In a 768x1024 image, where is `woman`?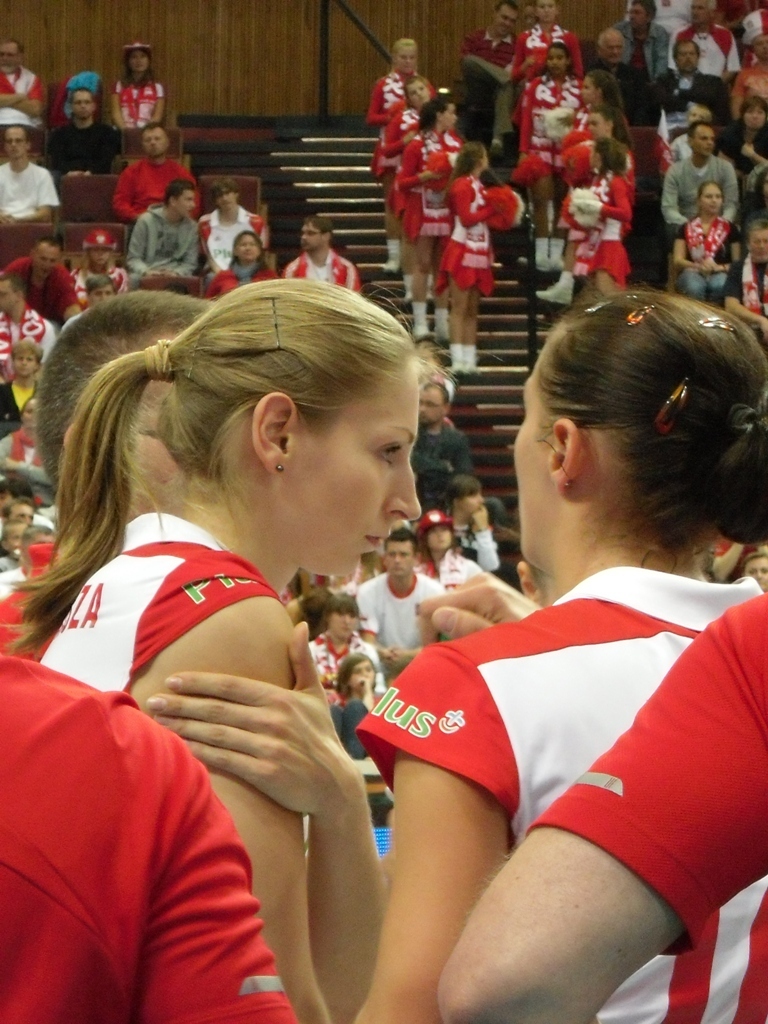
Rect(385, 73, 435, 302).
